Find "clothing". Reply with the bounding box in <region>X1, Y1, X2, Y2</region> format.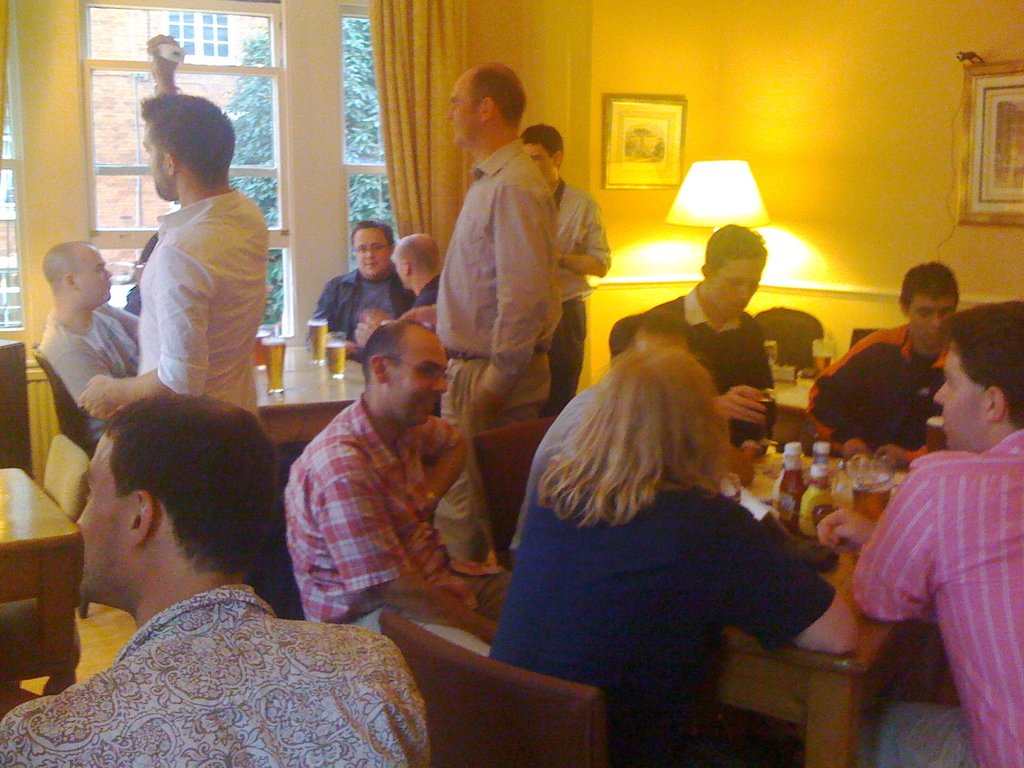
<region>541, 178, 612, 413</region>.
